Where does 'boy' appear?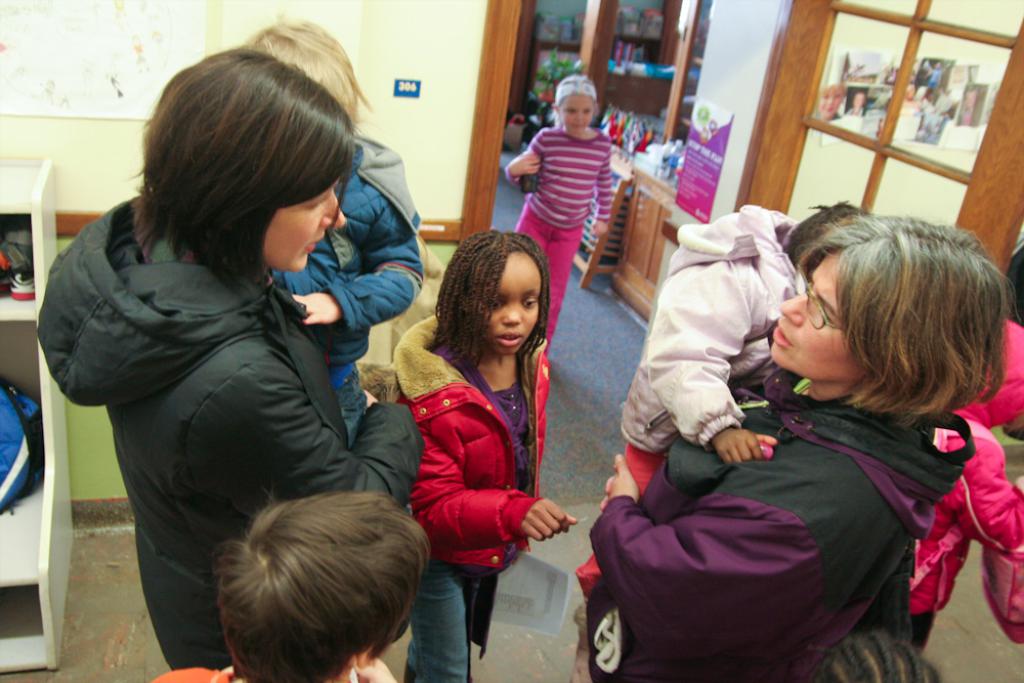
Appears at x1=906 y1=318 x2=1023 y2=649.
